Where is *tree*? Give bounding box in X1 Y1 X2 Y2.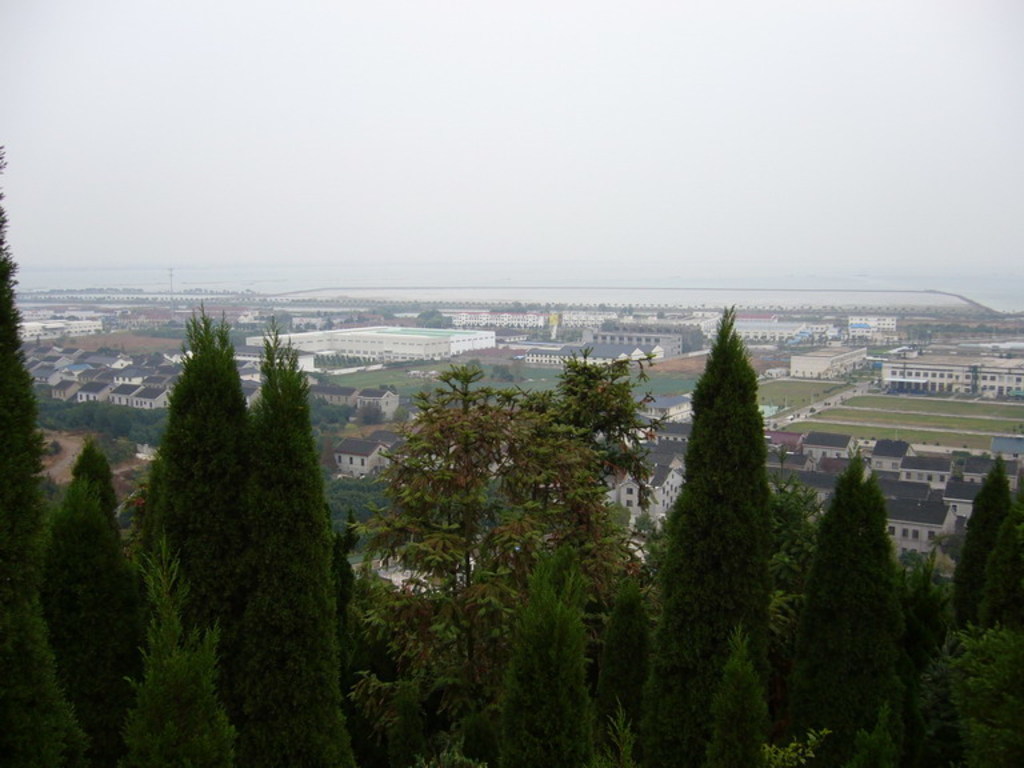
65 427 125 541.
